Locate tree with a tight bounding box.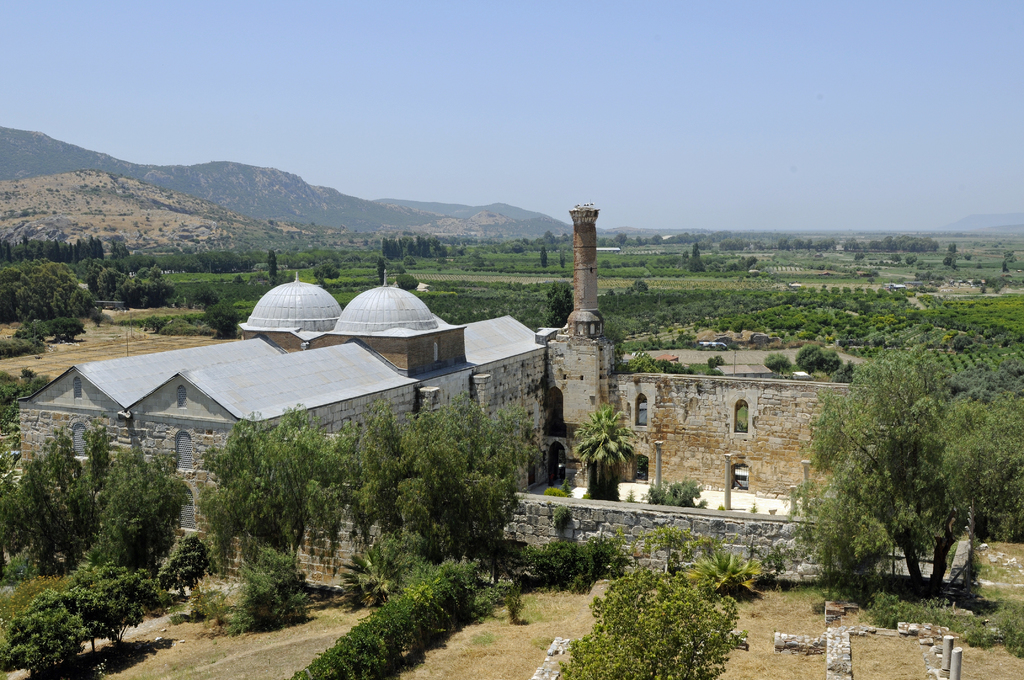
bbox(346, 539, 422, 590).
